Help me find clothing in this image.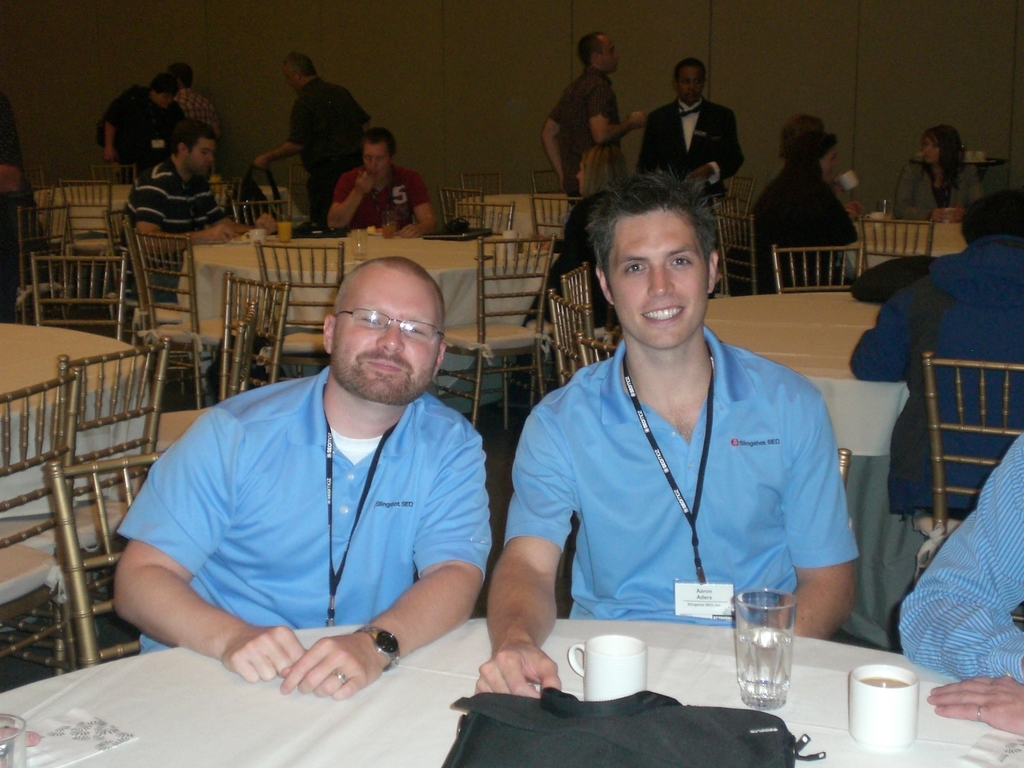
Found it: bbox(0, 95, 52, 319).
